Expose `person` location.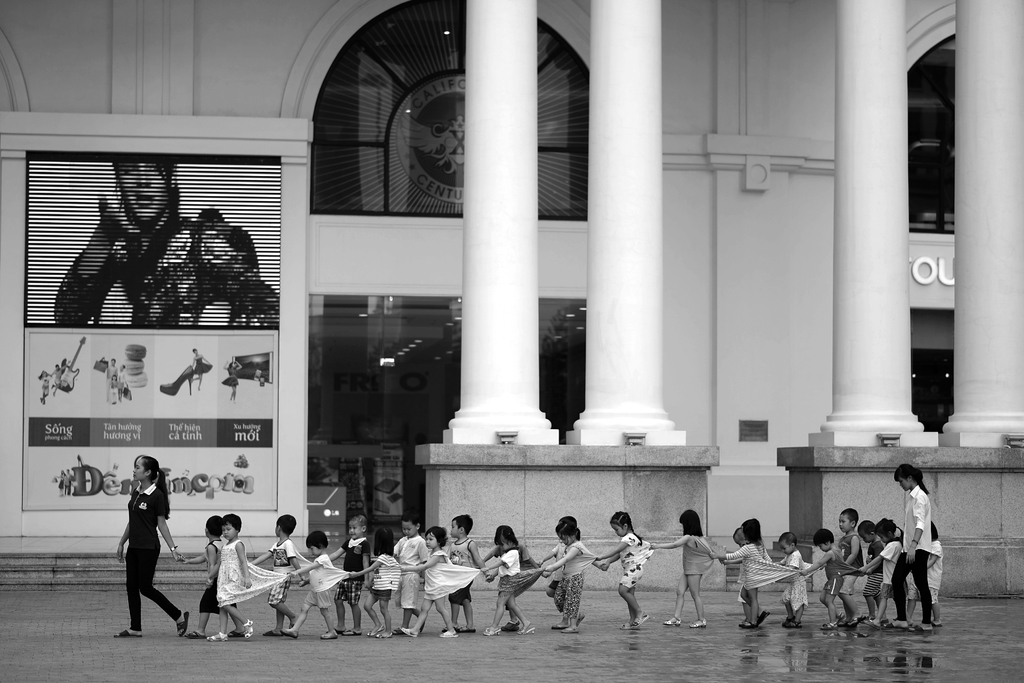
Exposed at 361,533,402,638.
